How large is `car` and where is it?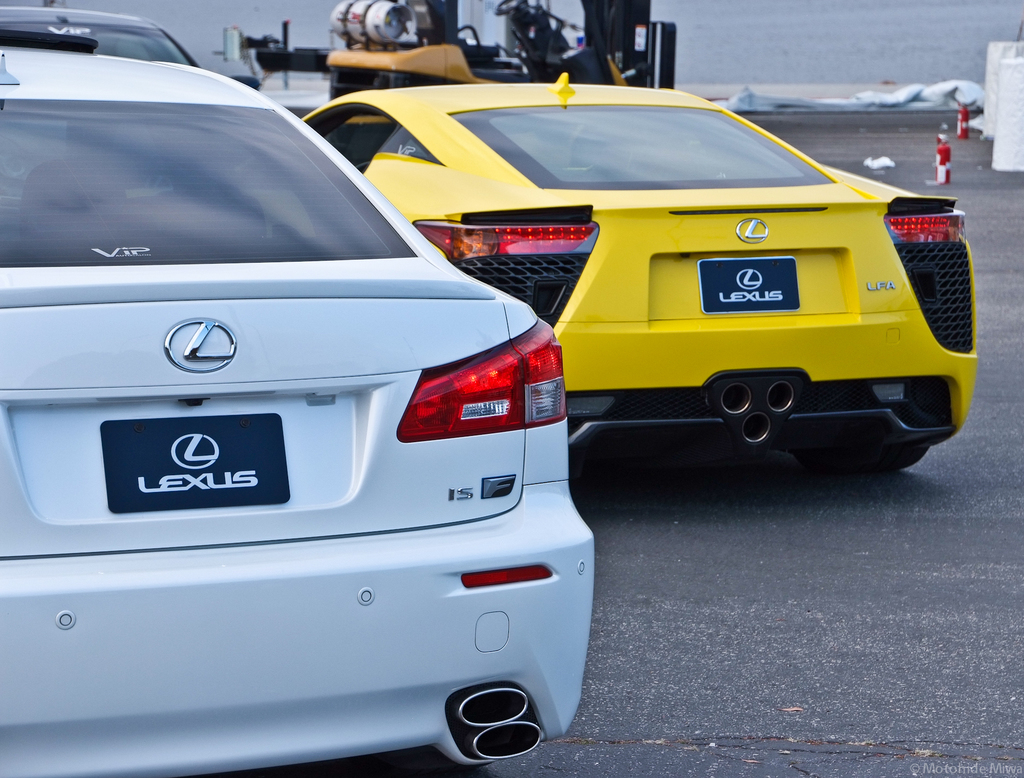
Bounding box: rect(0, 0, 200, 152).
